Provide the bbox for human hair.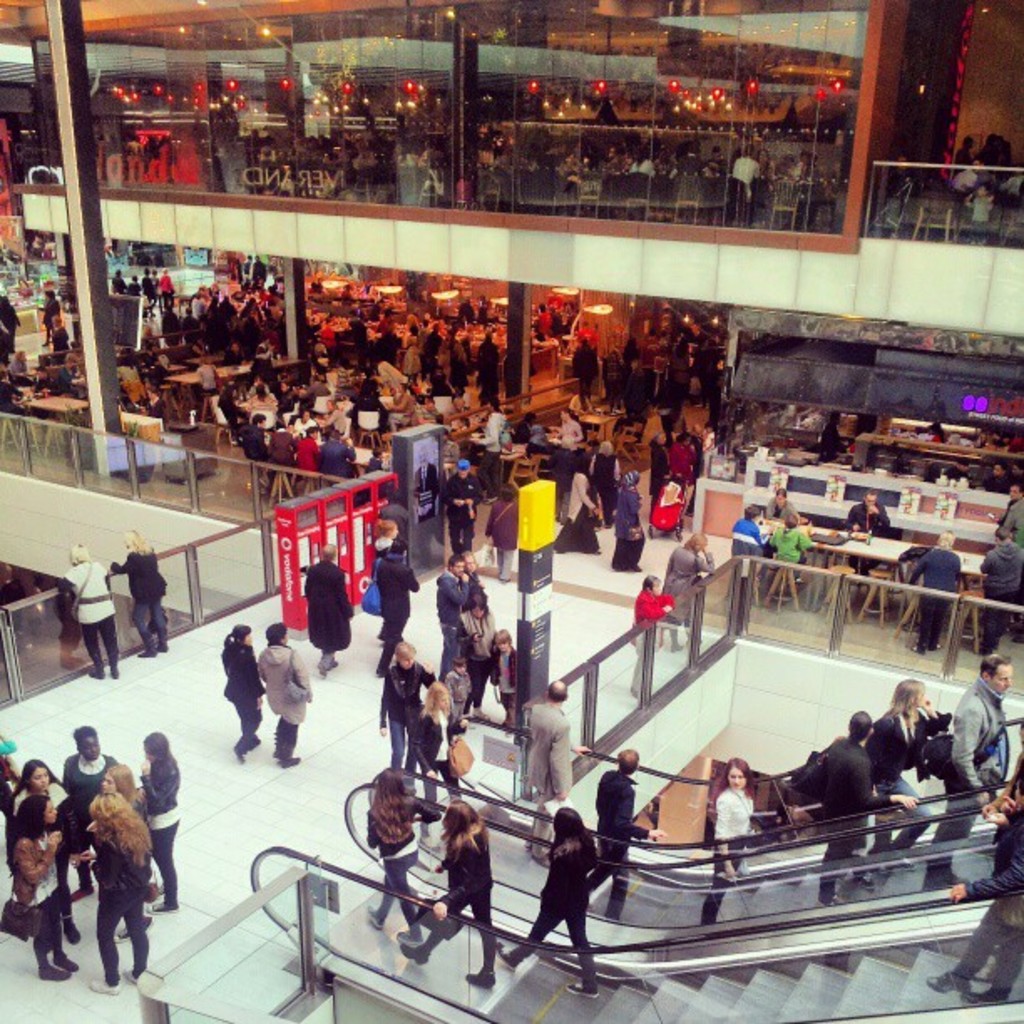
263/619/293/643.
